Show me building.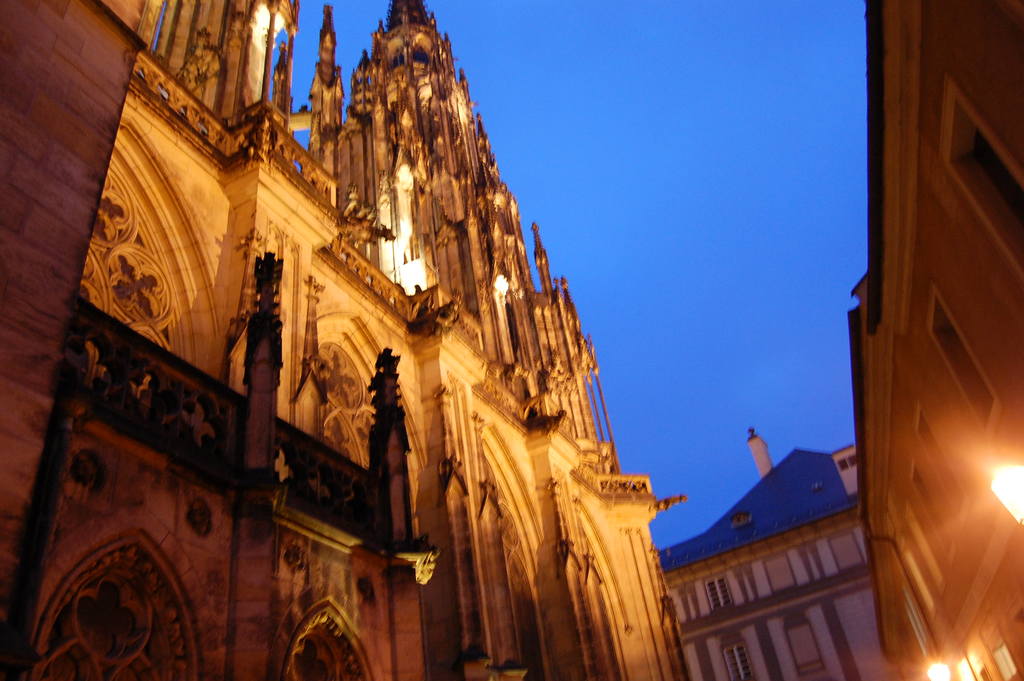
building is here: 657,429,889,680.
